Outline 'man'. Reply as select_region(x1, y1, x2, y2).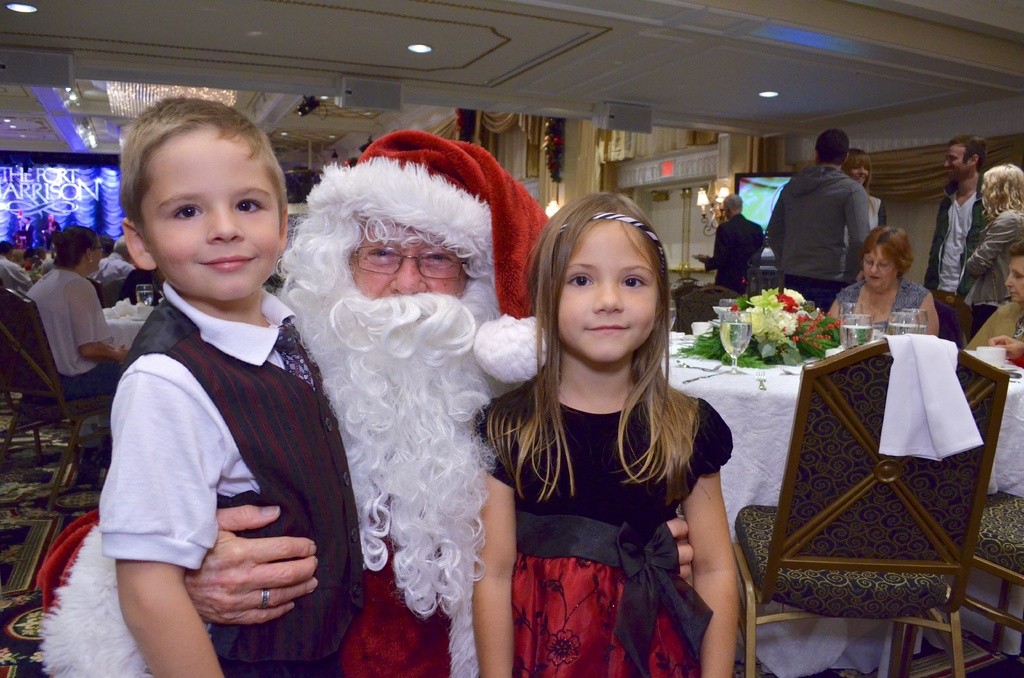
select_region(90, 237, 140, 276).
